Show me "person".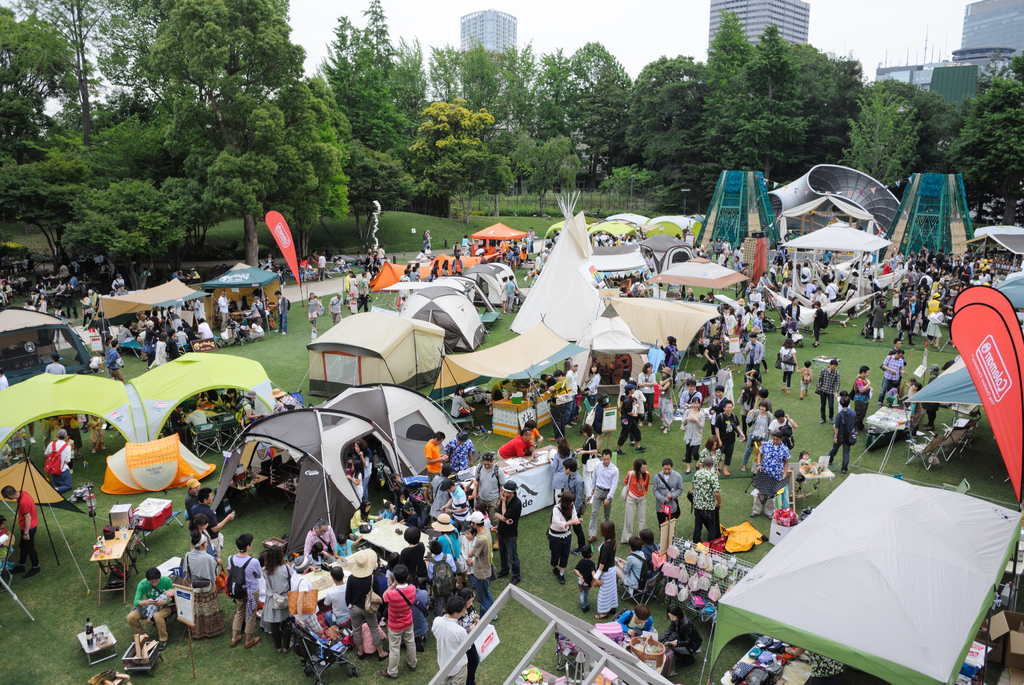
"person" is here: [left=749, top=430, right=796, bottom=516].
